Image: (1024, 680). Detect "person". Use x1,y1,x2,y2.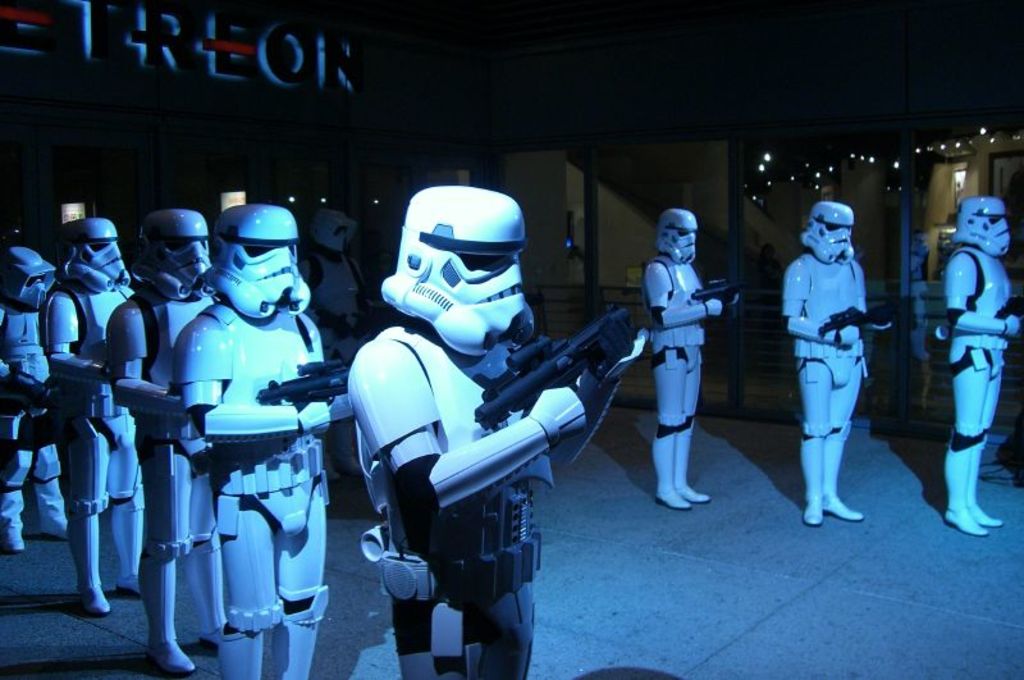
780,193,869,531.
